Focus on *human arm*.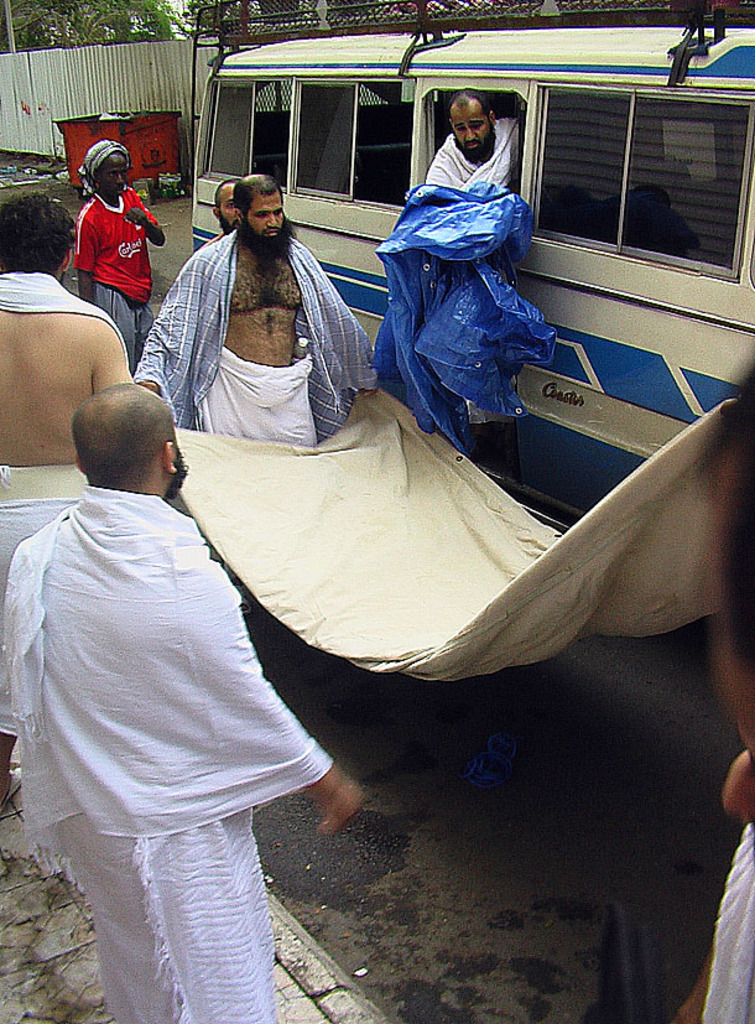
Focused at detection(131, 197, 173, 245).
